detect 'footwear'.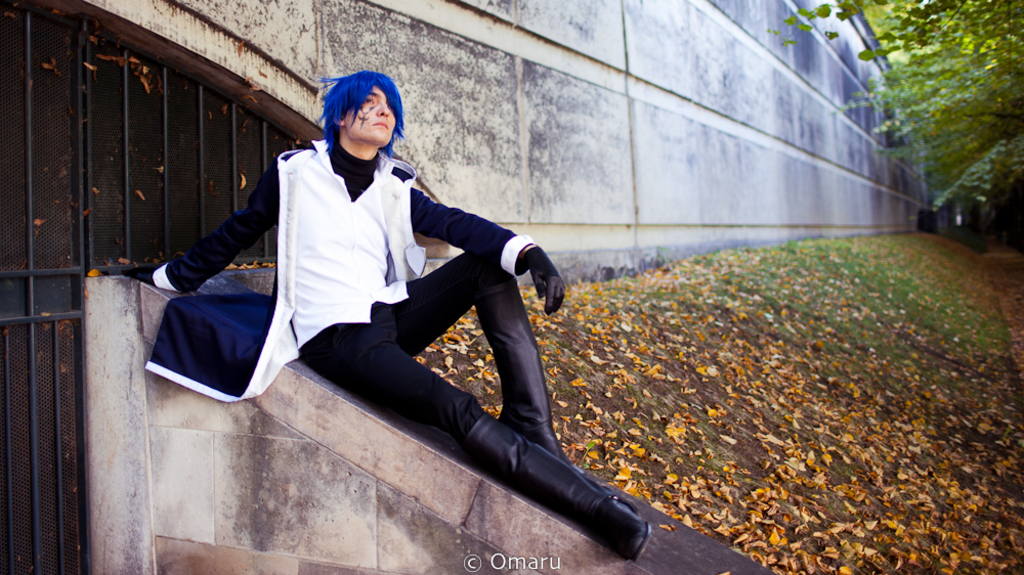
Detected at 482:286:567:461.
